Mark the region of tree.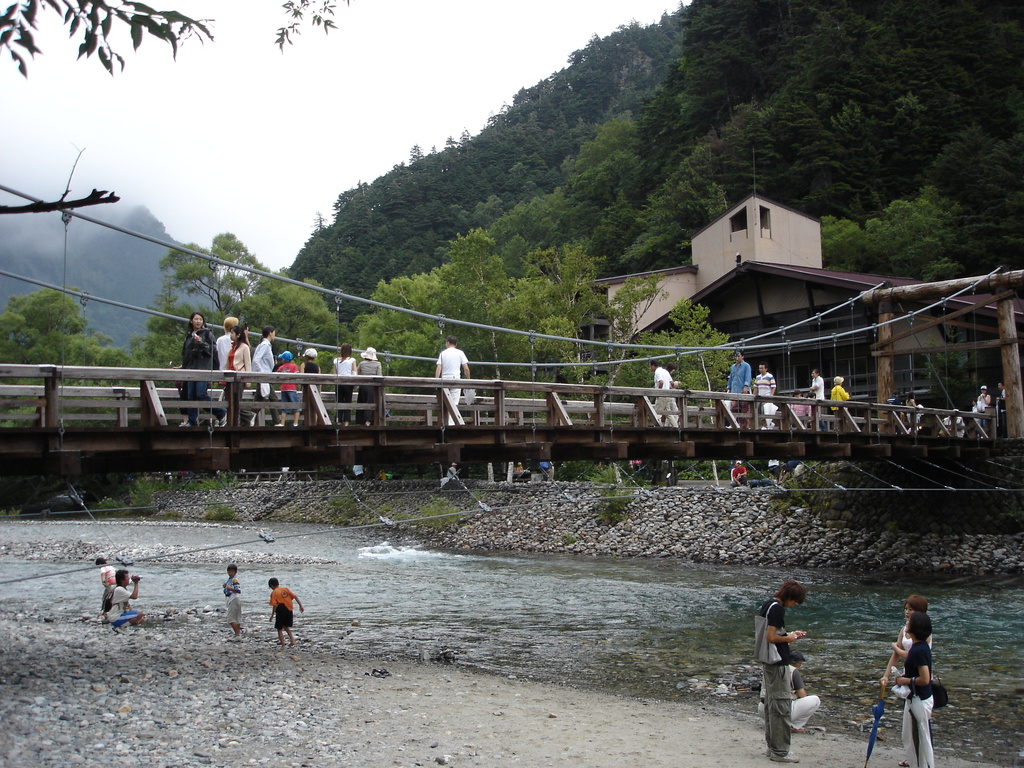
Region: locate(0, 283, 154, 388).
